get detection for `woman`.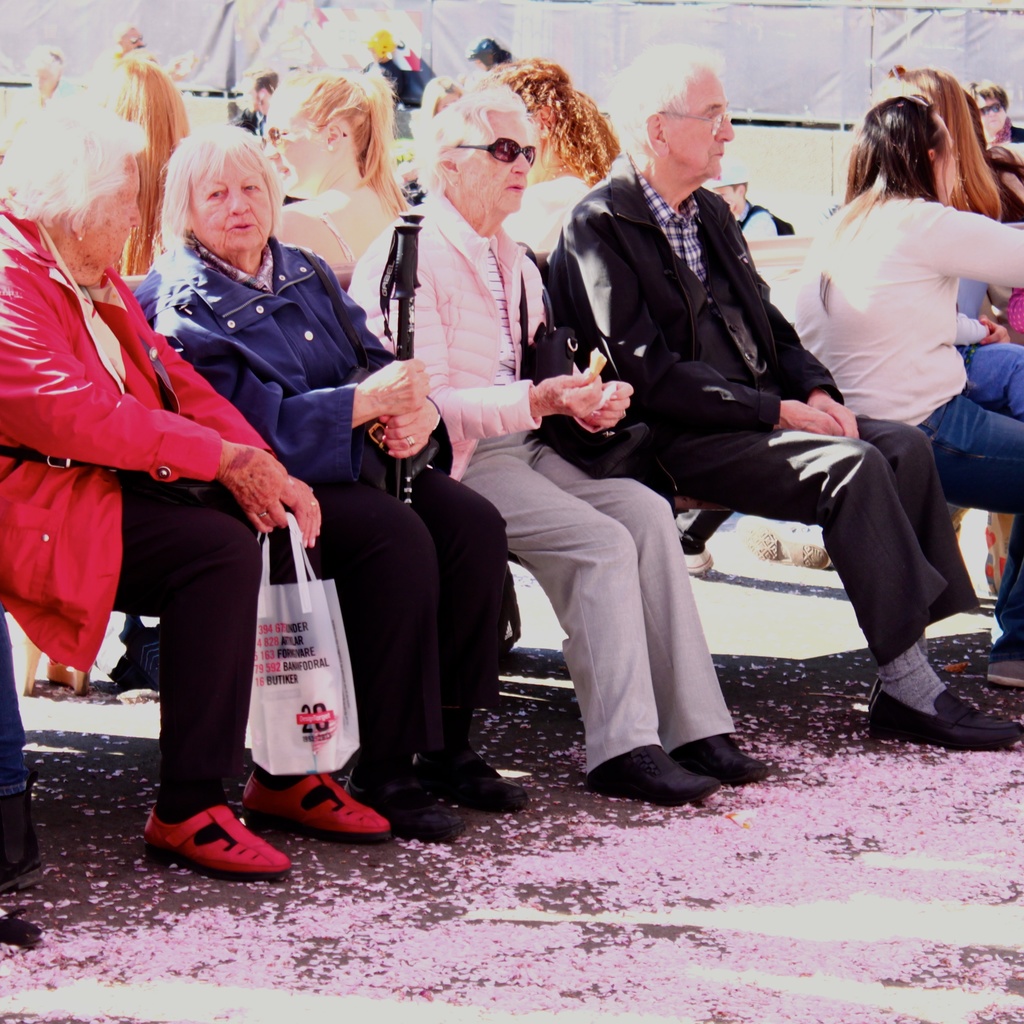
Detection: <region>19, 48, 80, 111</region>.
